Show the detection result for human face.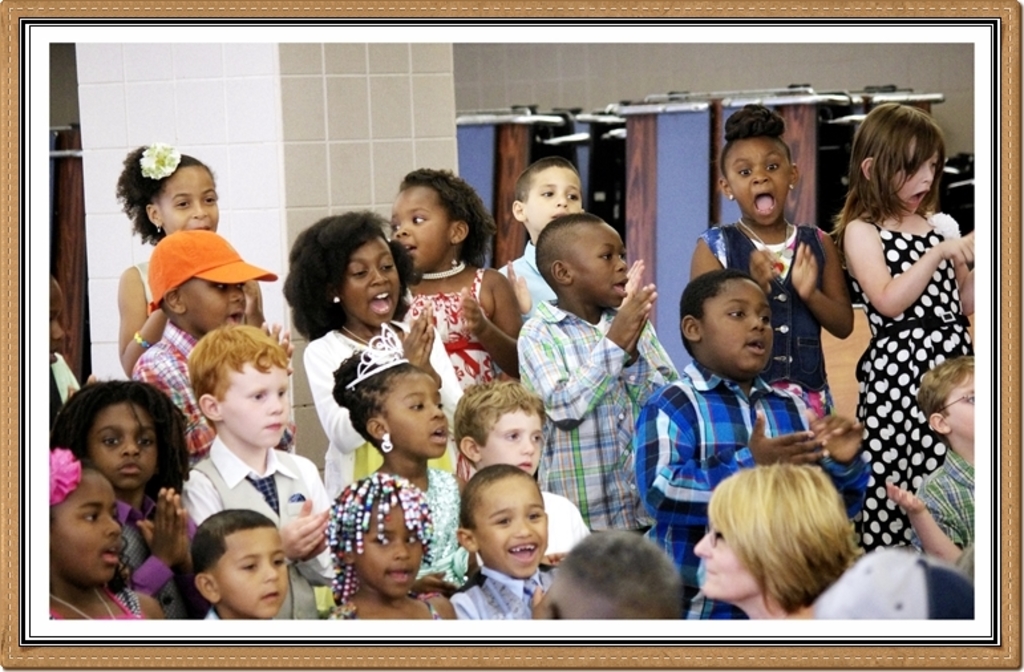
BBox(339, 238, 396, 325).
